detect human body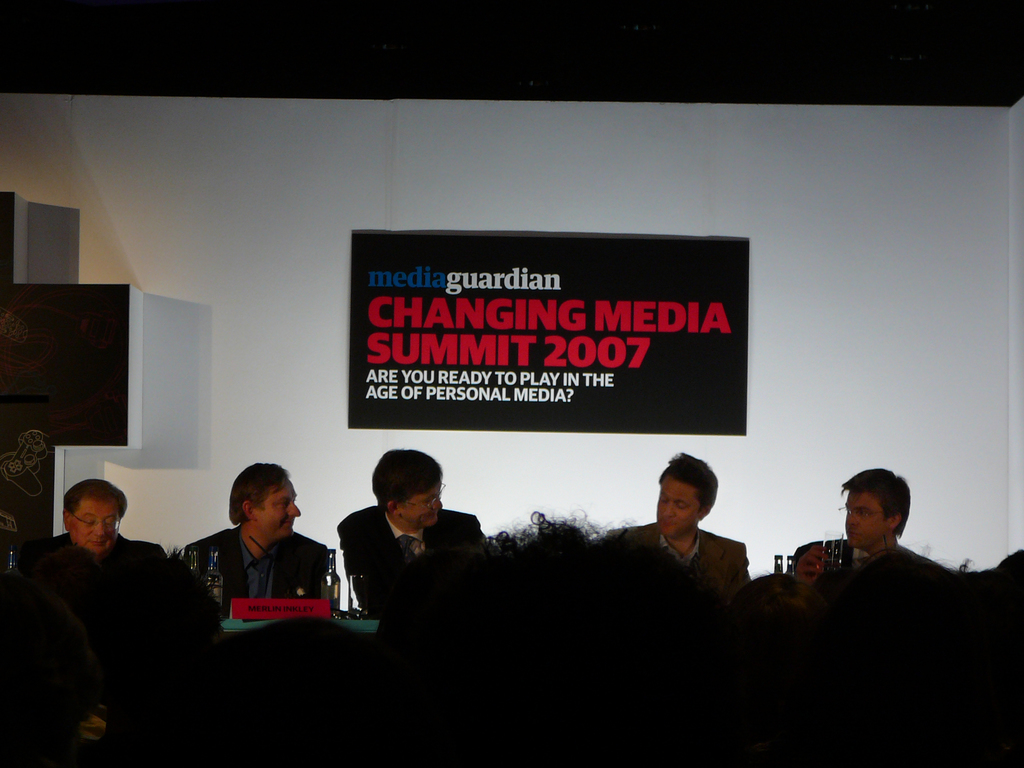
<box>793,468,923,605</box>
